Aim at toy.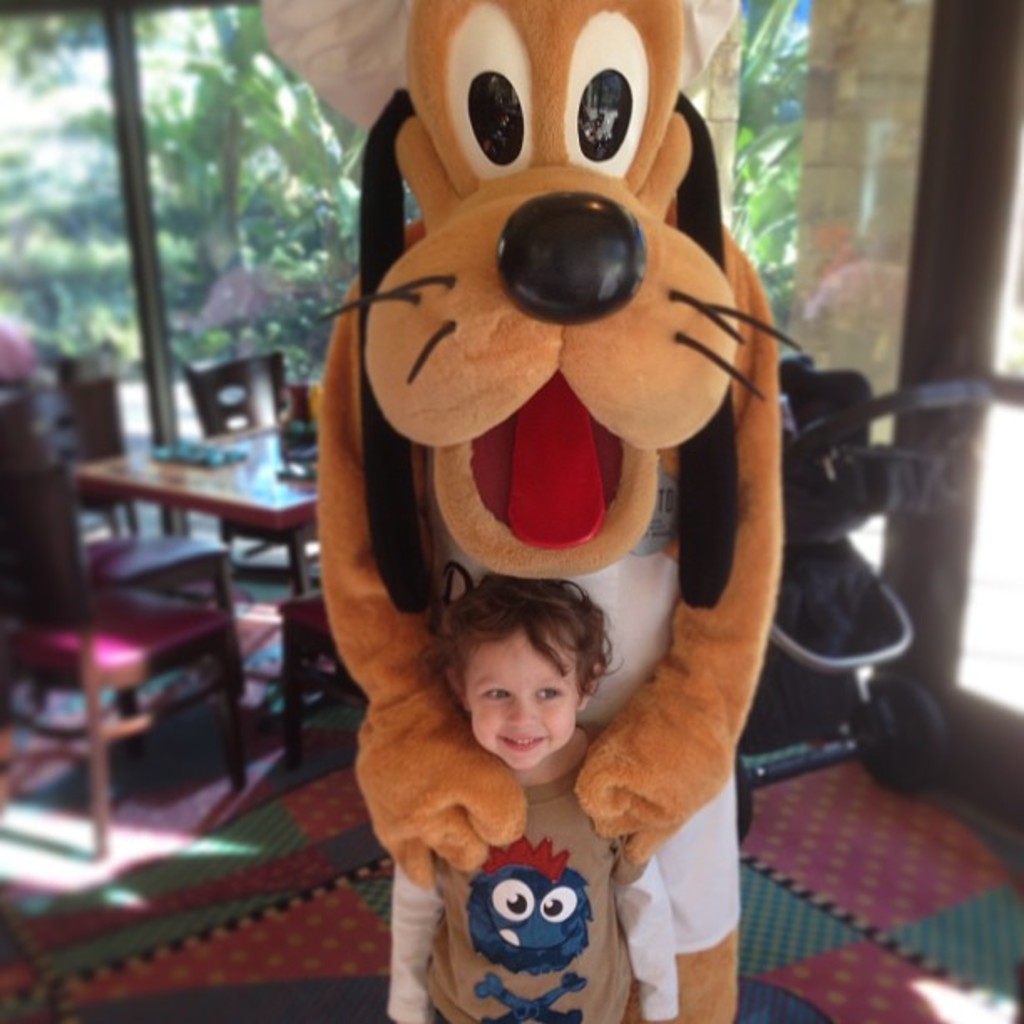
Aimed at detection(283, 0, 843, 969).
